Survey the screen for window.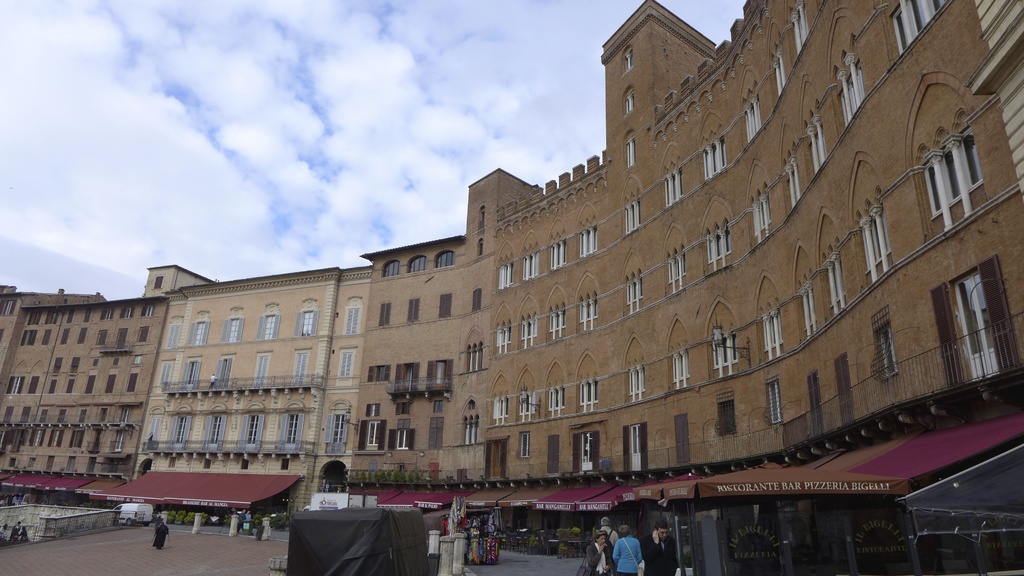
Survey found: bbox=[914, 146, 986, 232].
